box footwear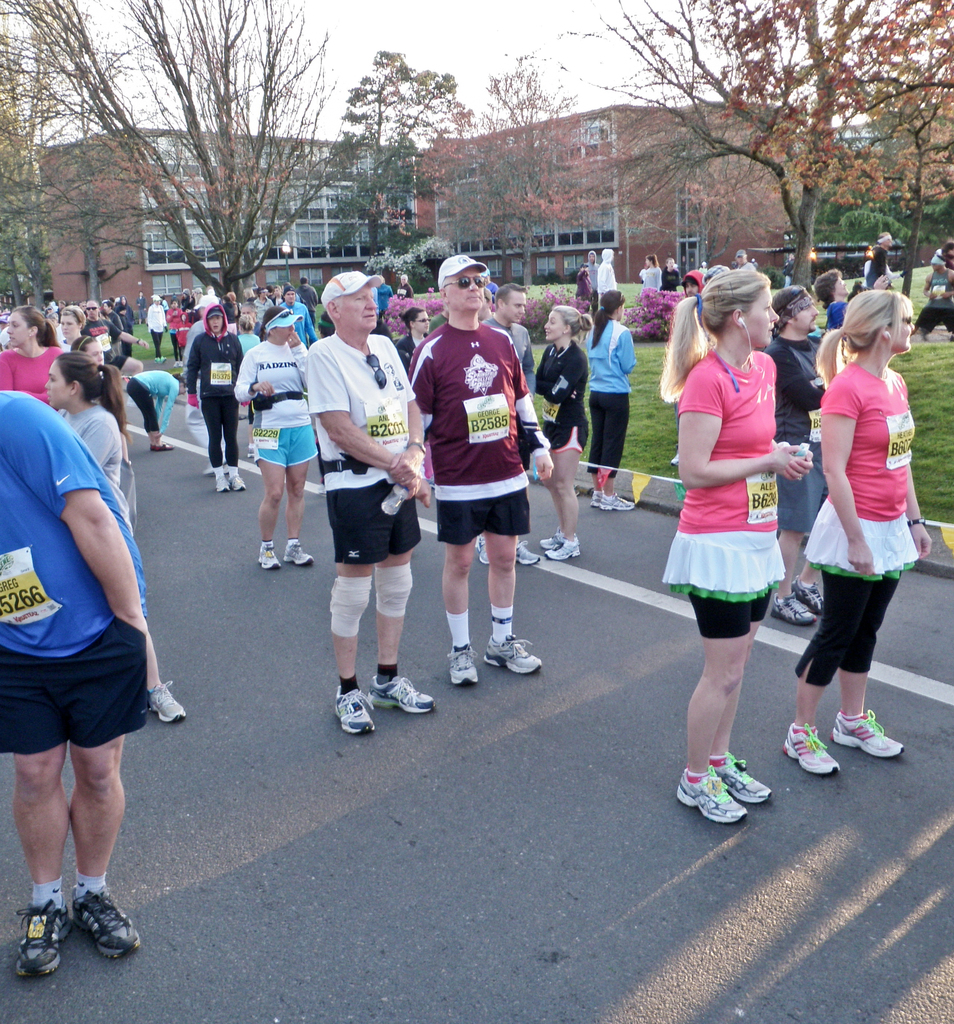
x1=515, y1=540, x2=543, y2=567
